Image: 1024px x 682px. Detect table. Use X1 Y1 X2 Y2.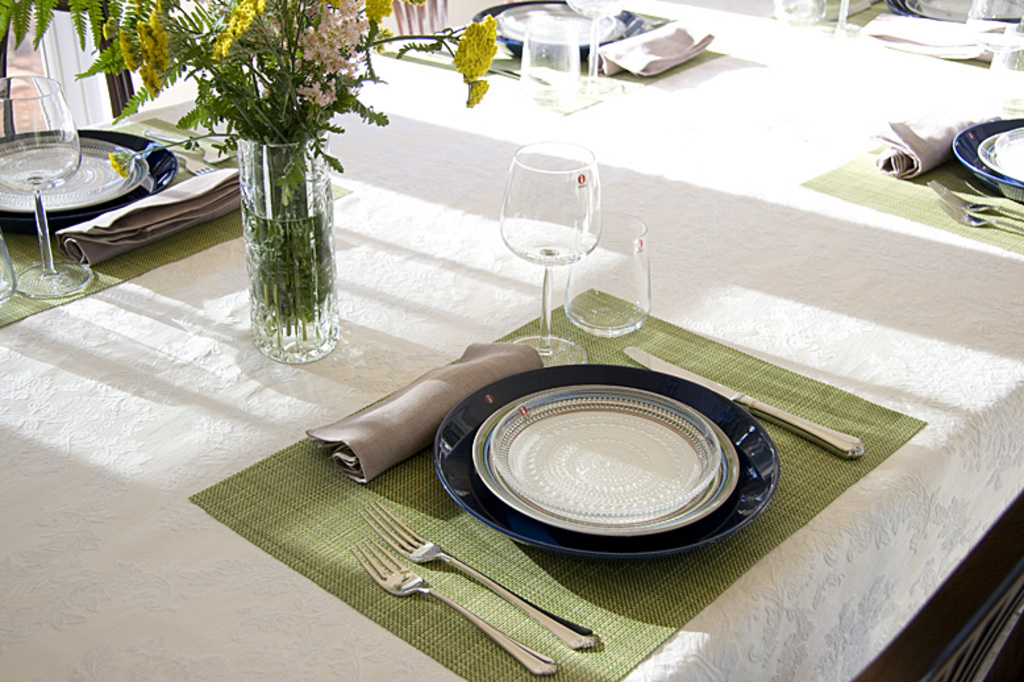
0 0 1023 681.
